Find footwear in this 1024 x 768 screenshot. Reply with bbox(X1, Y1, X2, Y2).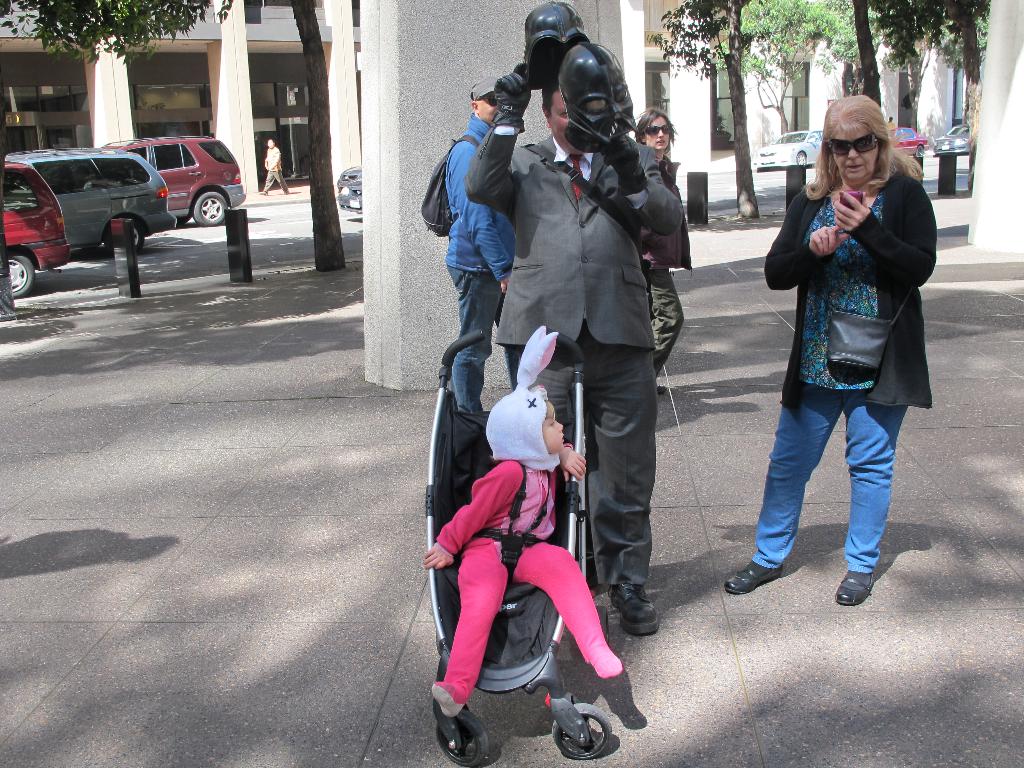
bbox(609, 583, 659, 636).
